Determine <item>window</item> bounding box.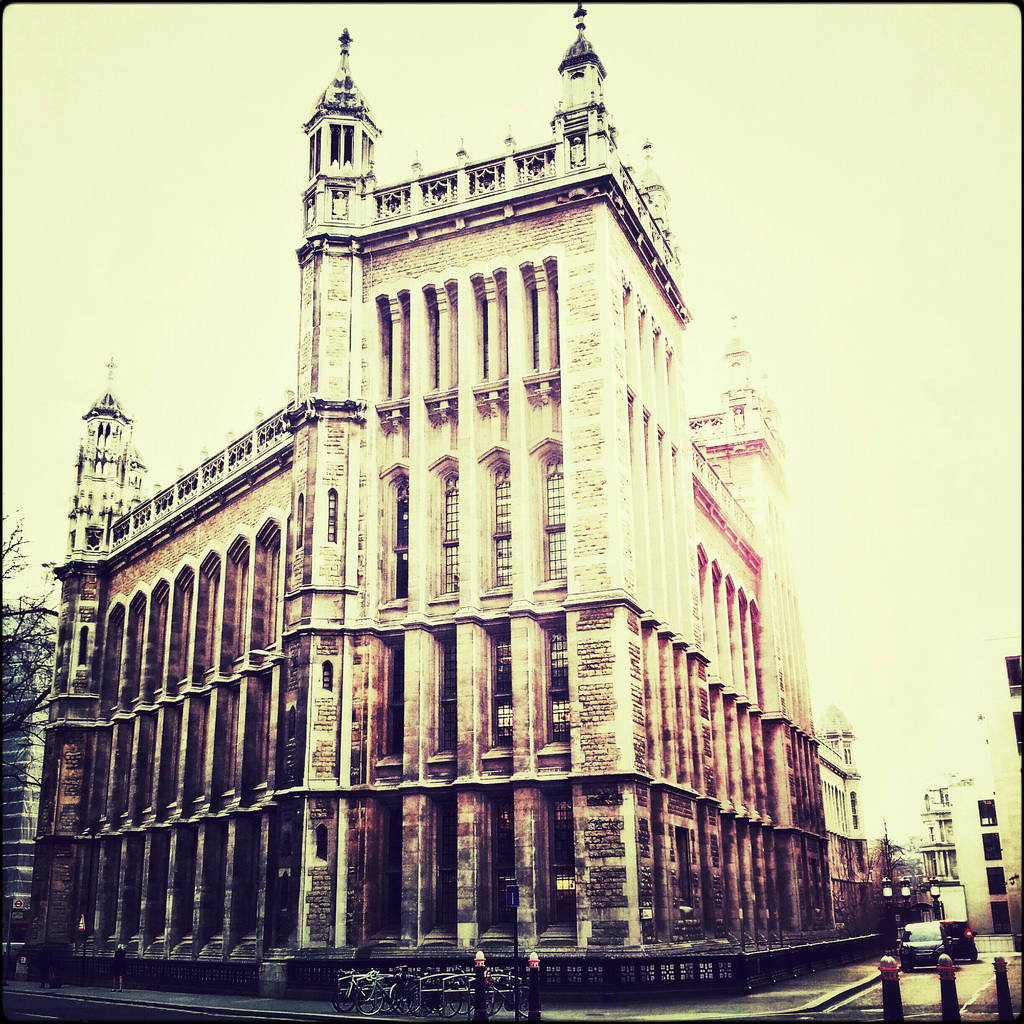
Determined: pyautogui.locateOnScreen(1003, 645, 1023, 694).
